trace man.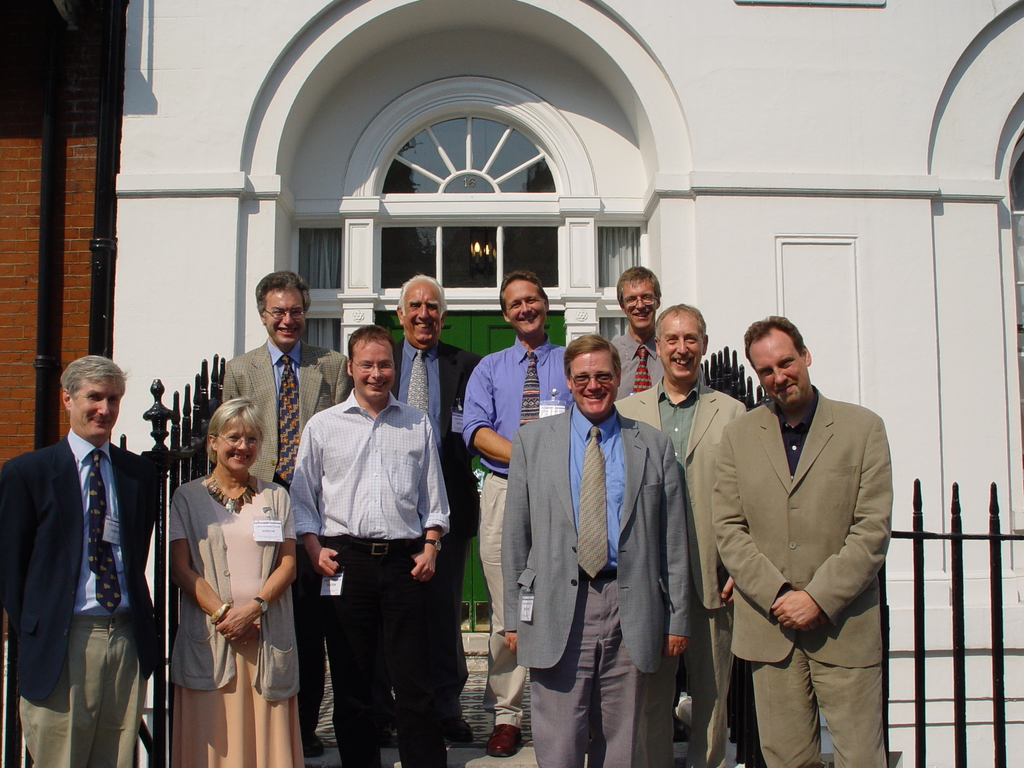
Traced to left=225, top=269, right=352, bottom=756.
